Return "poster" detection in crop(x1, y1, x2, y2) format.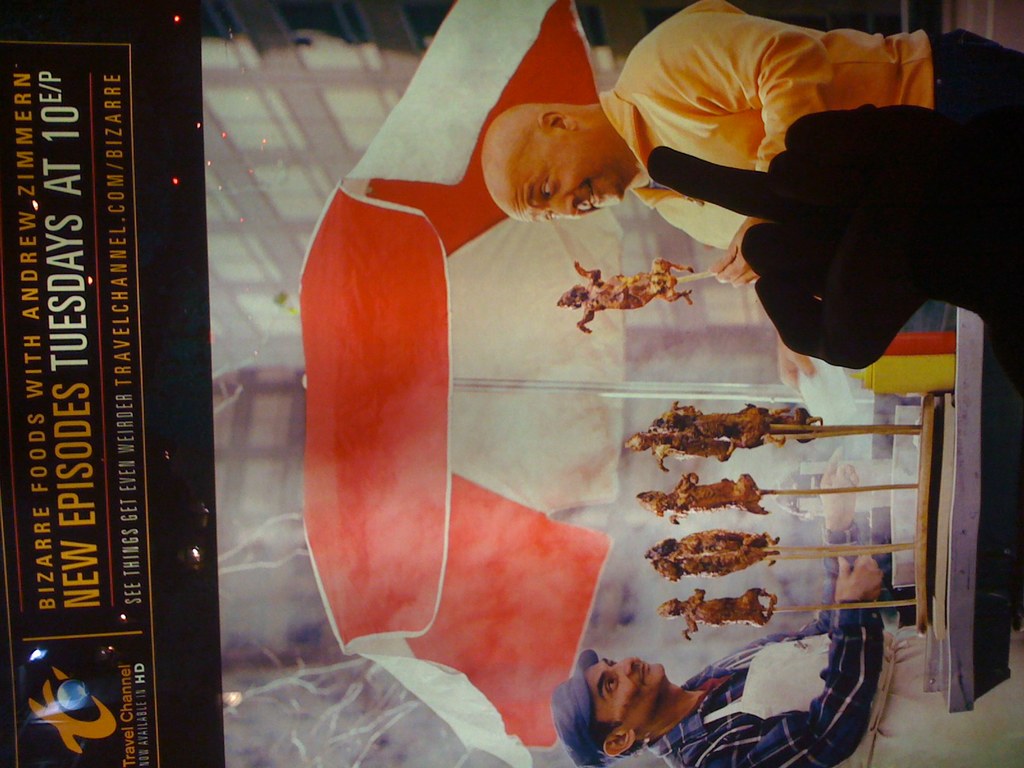
crop(0, 0, 1023, 767).
